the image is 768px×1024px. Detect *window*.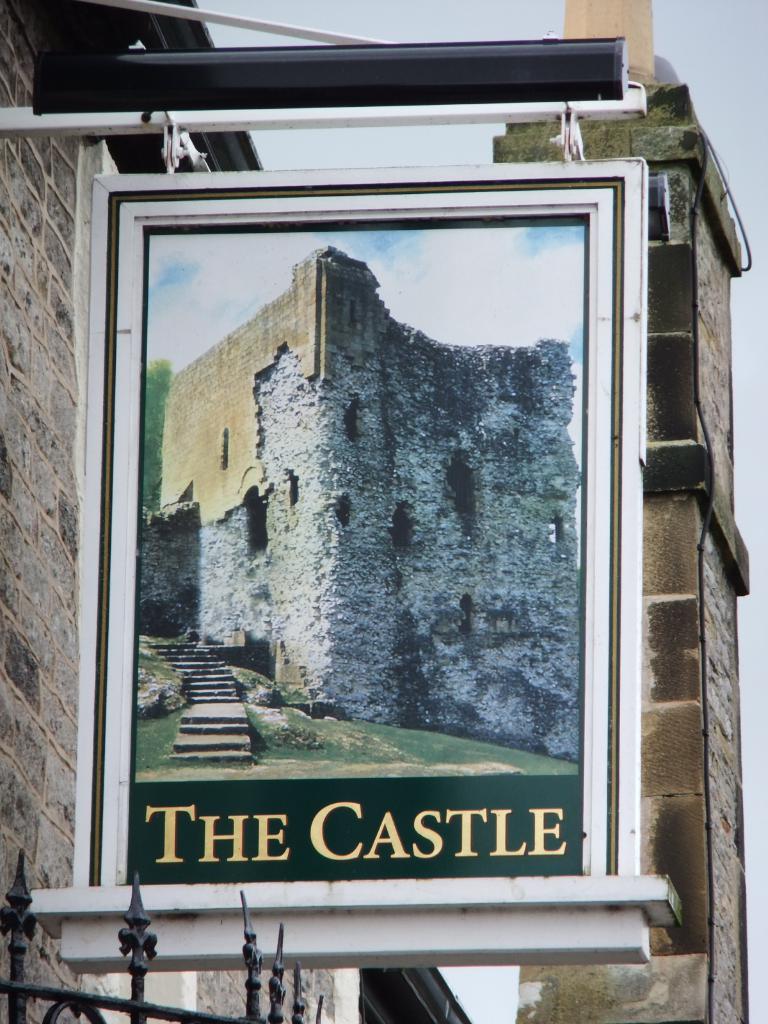
Detection: {"x1": 447, "y1": 458, "x2": 475, "y2": 515}.
